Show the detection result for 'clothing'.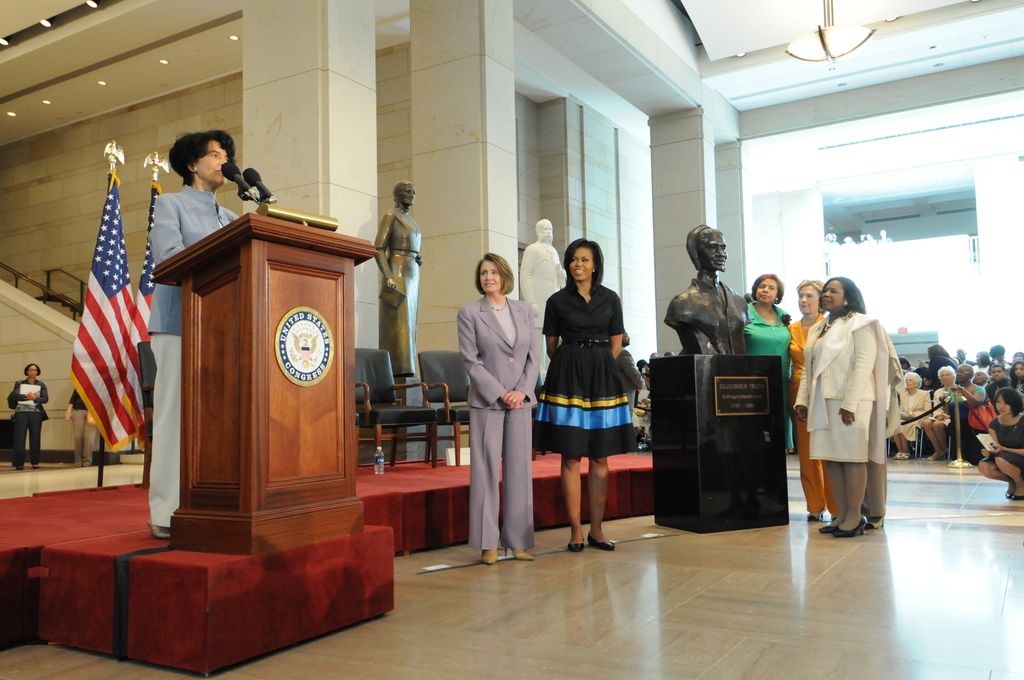
BBox(455, 289, 541, 549).
